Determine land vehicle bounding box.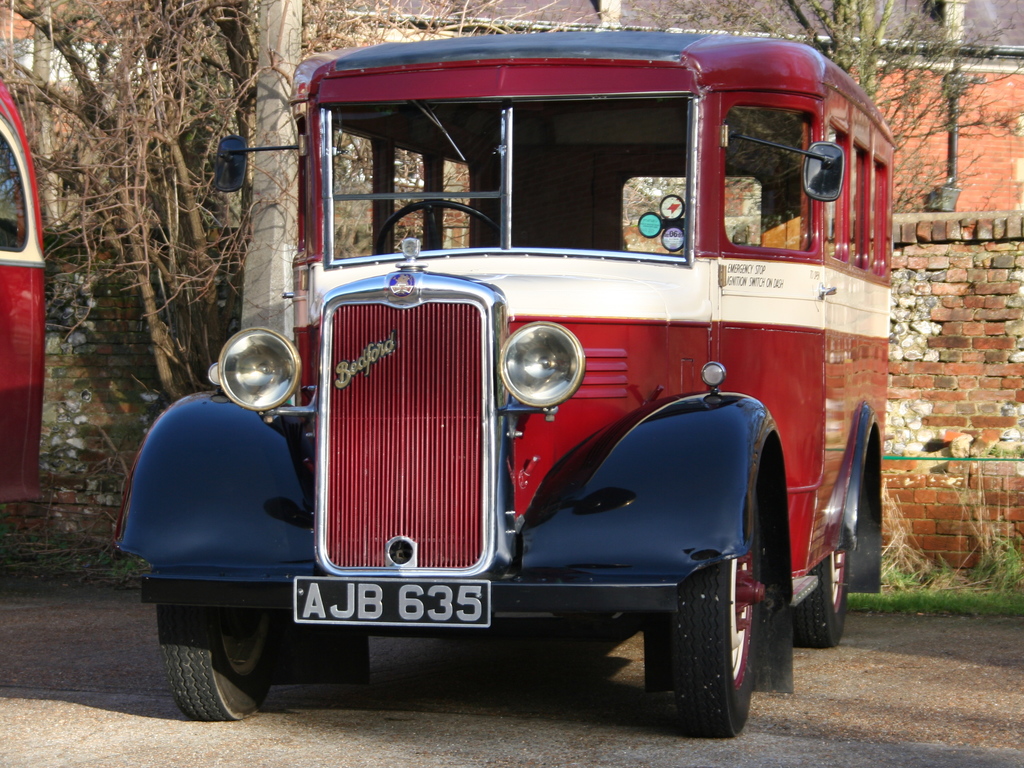
Determined: box=[0, 75, 46, 498].
